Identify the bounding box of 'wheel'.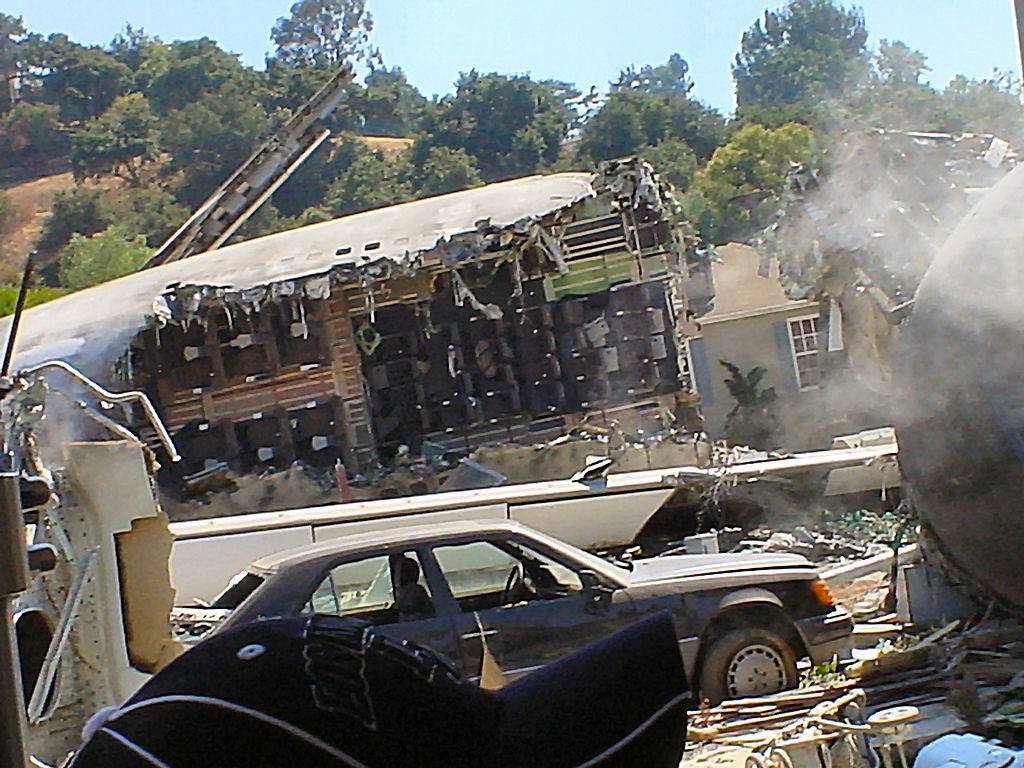
<bbox>694, 613, 819, 699</bbox>.
